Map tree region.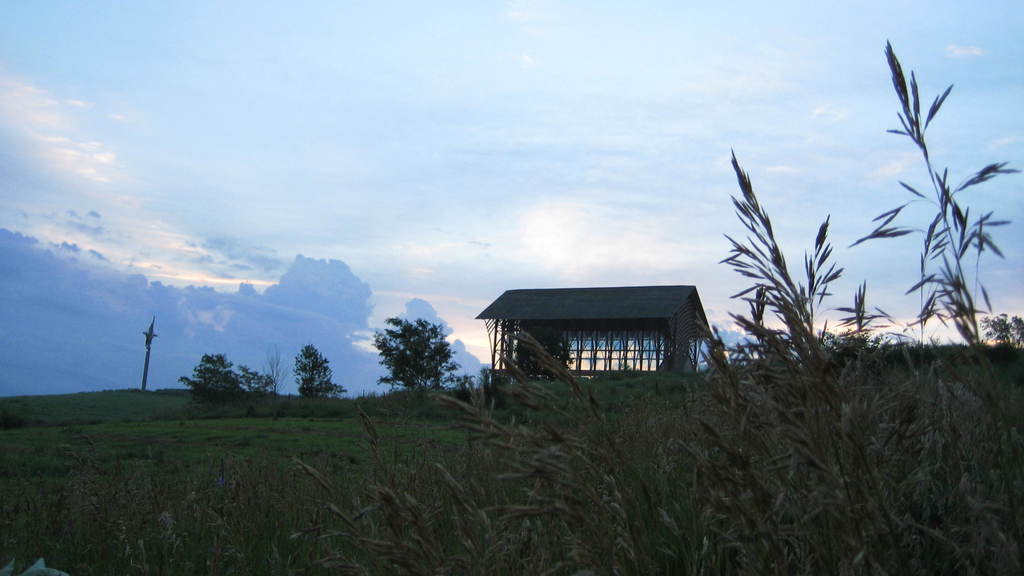
Mapped to [left=182, top=356, right=276, bottom=400].
